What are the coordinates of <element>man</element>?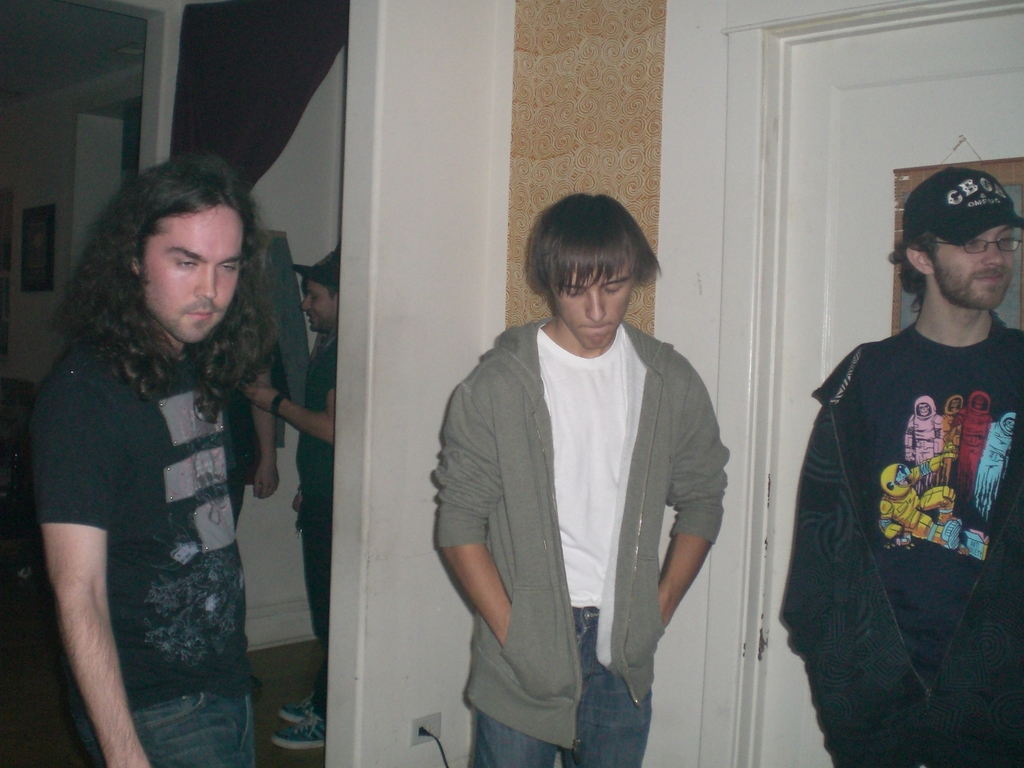
Rect(429, 193, 731, 767).
